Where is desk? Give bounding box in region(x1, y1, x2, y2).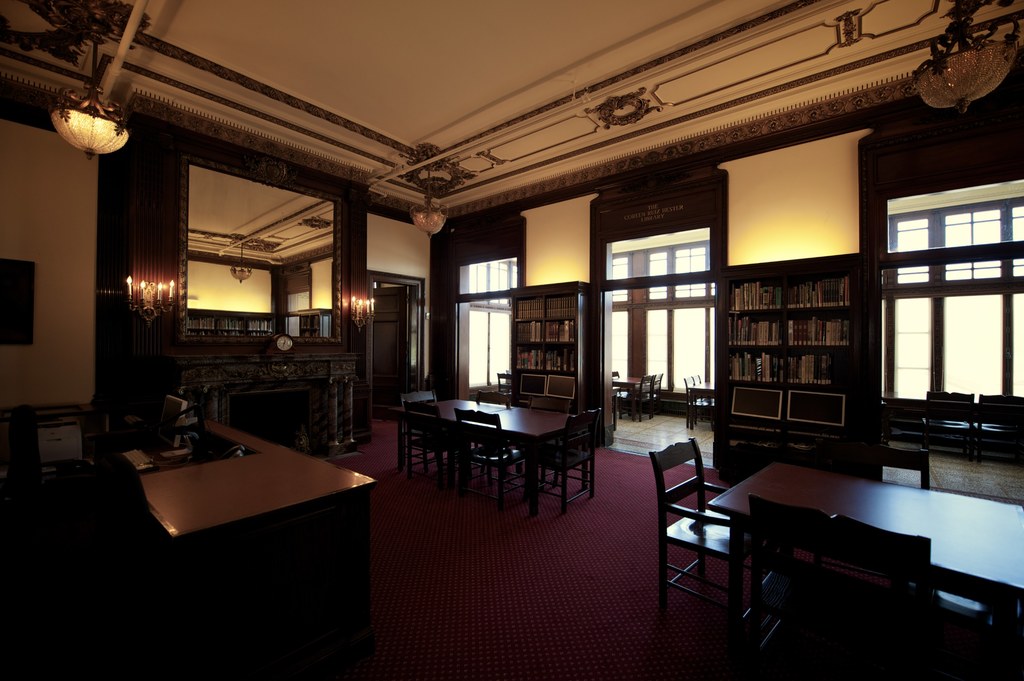
region(145, 416, 378, 627).
